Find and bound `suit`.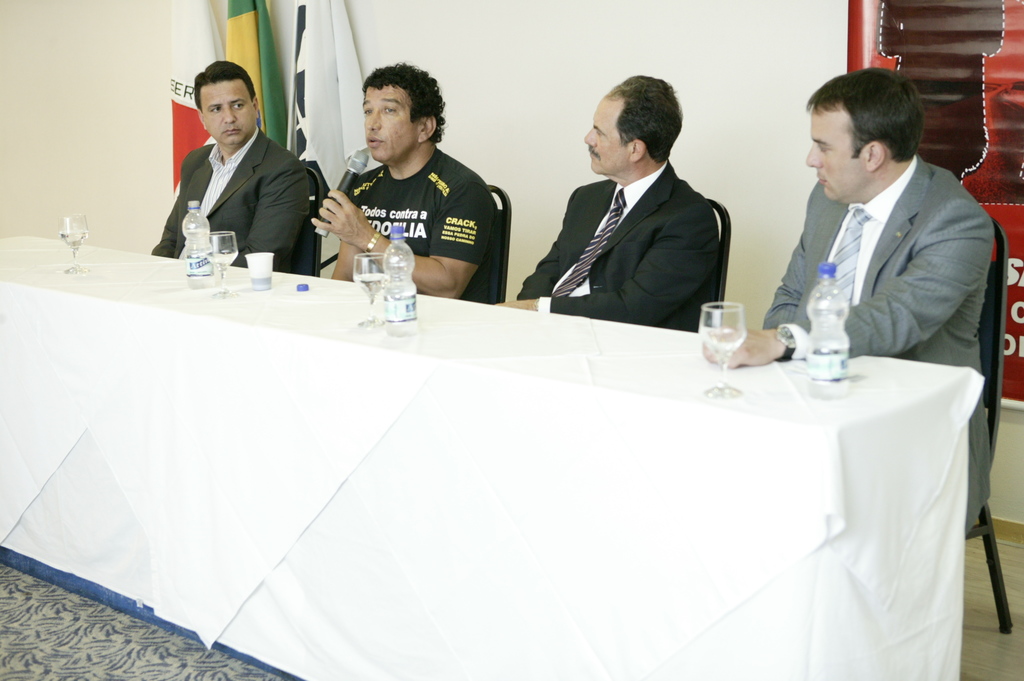
Bound: 522:161:721:330.
